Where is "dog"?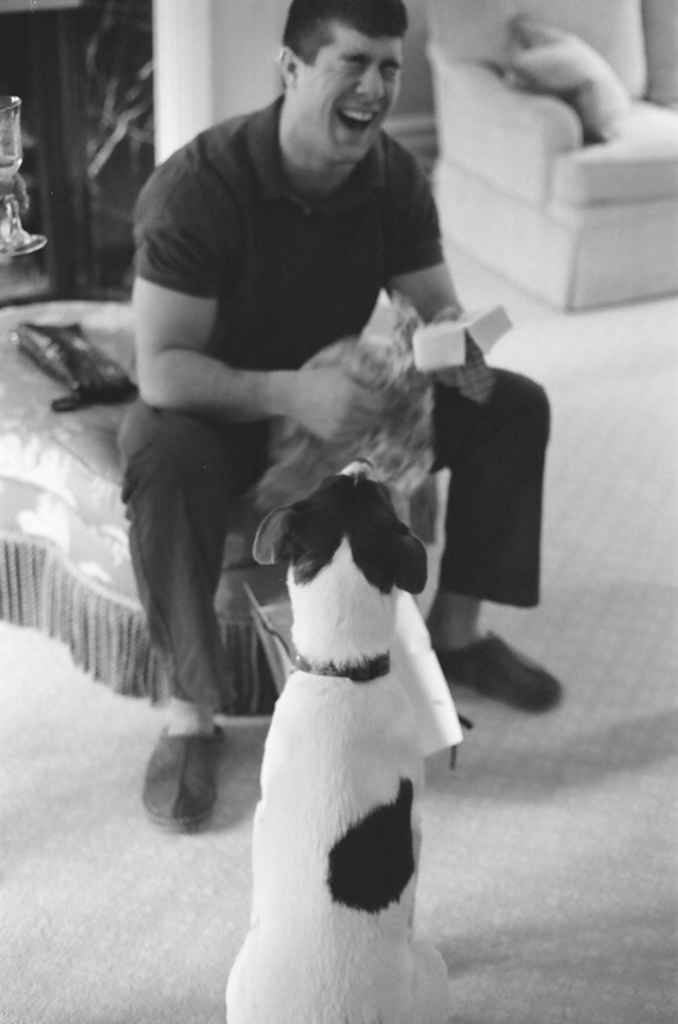
224,456,450,1023.
